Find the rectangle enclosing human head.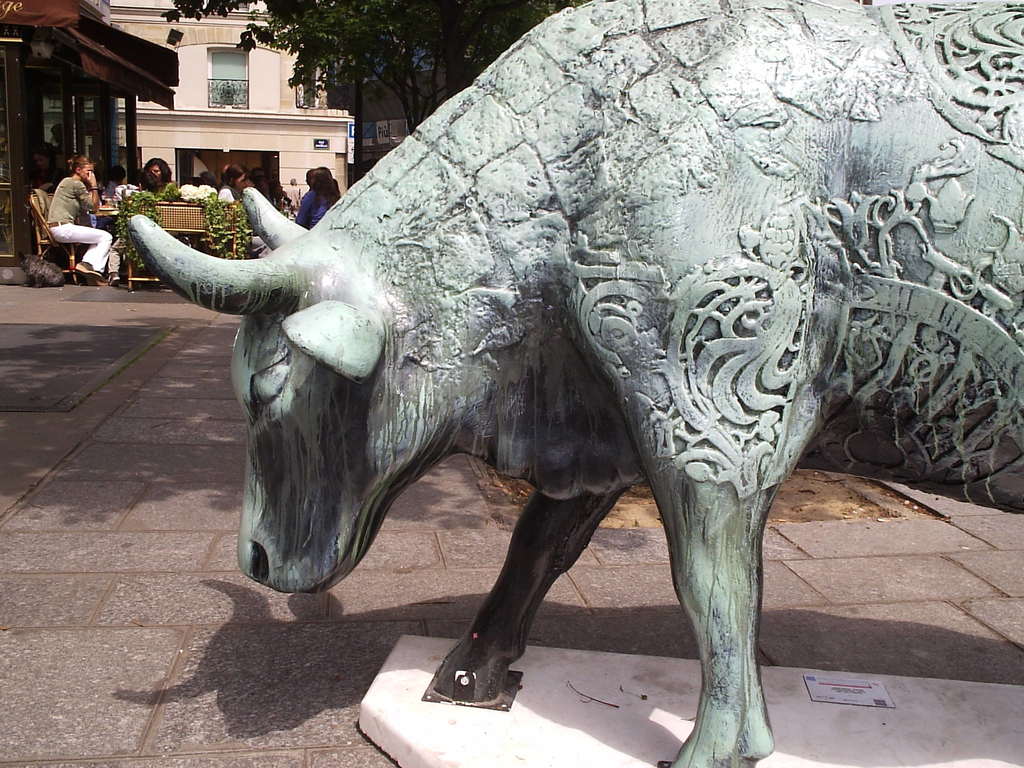
225/163/250/193.
